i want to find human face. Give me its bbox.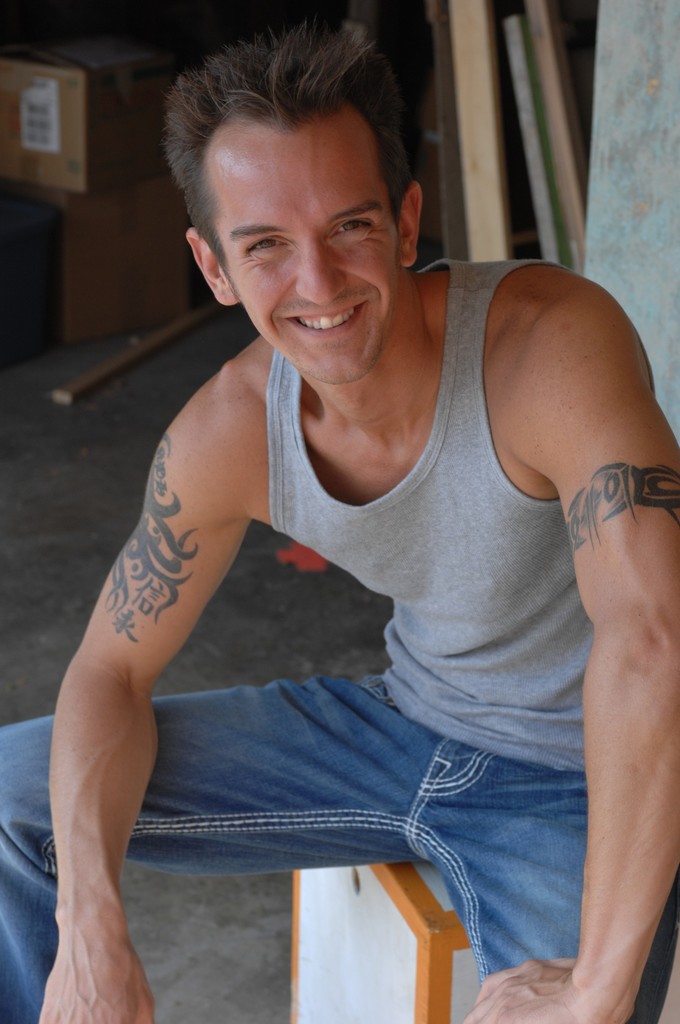
206/127/403/385.
